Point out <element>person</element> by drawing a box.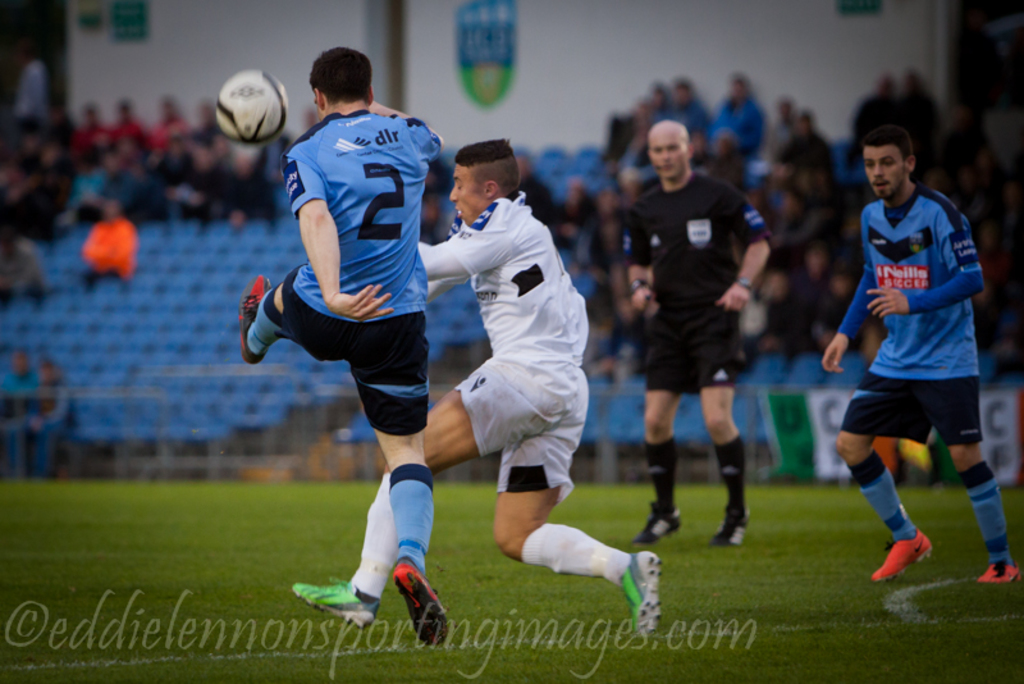
<bbox>627, 111, 772, 544</bbox>.
